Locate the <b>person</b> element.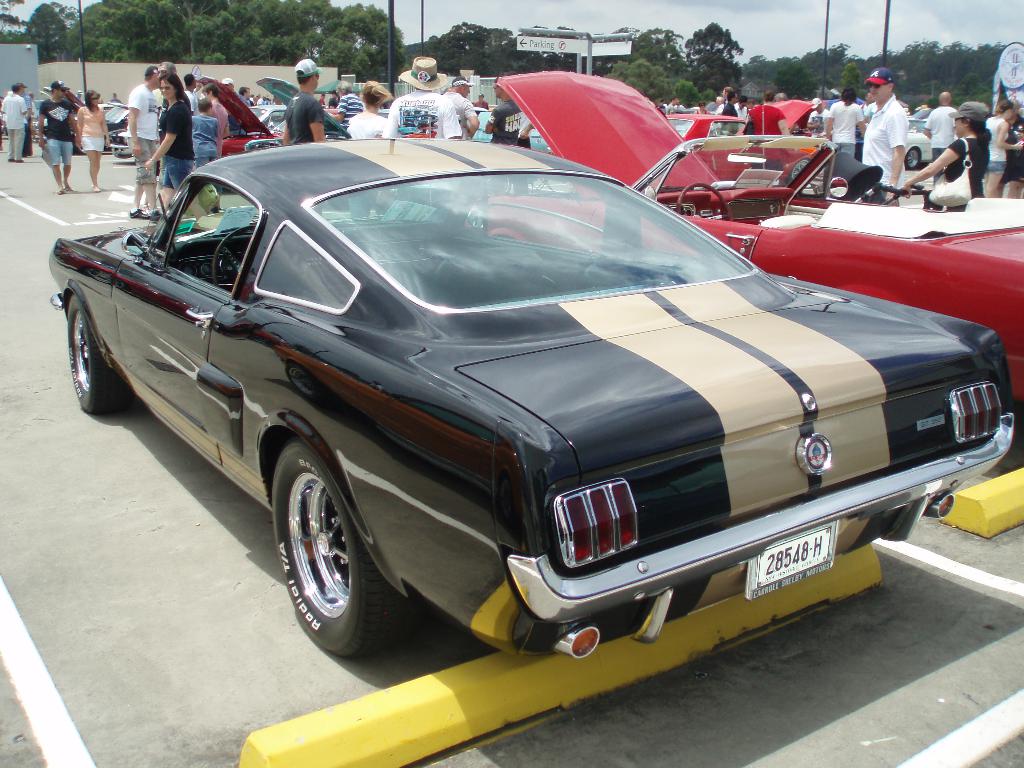
Element bbox: x1=285 y1=54 x2=331 y2=143.
